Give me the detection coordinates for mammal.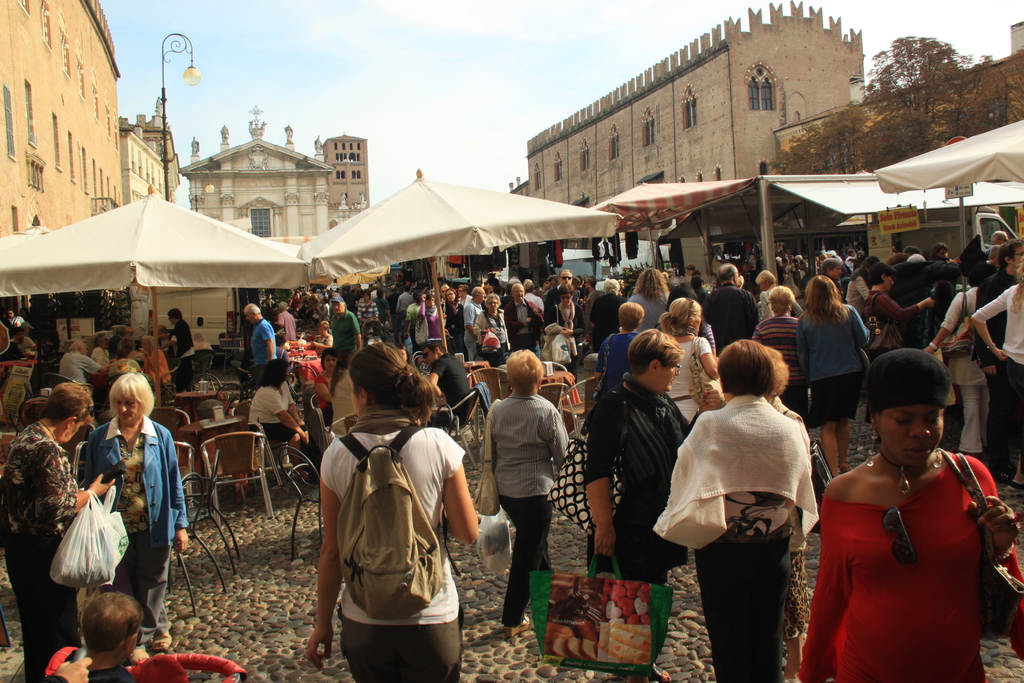
30/657/93/682.
